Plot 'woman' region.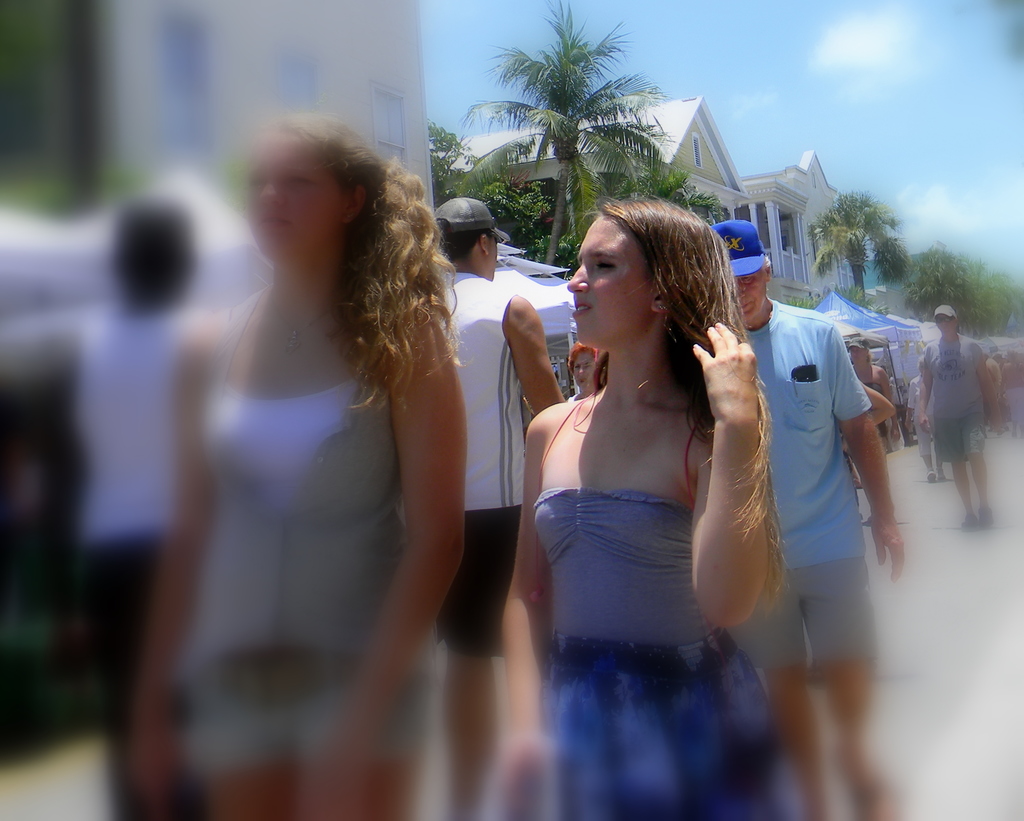
Plotted at locate(851, 334, 900, 451).
